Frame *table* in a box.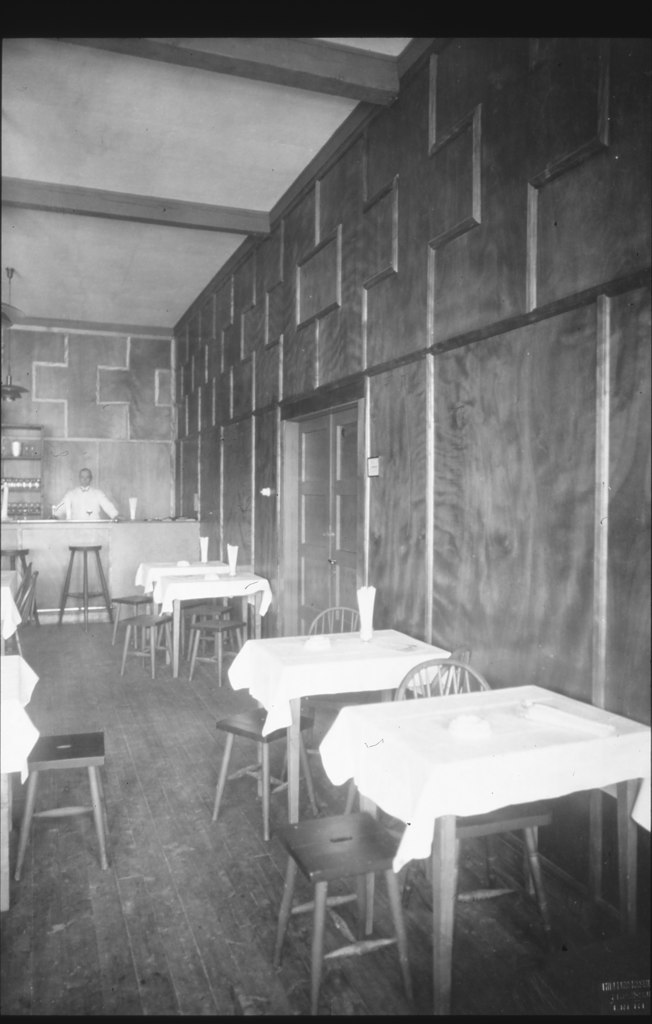
222 623 455 865.
